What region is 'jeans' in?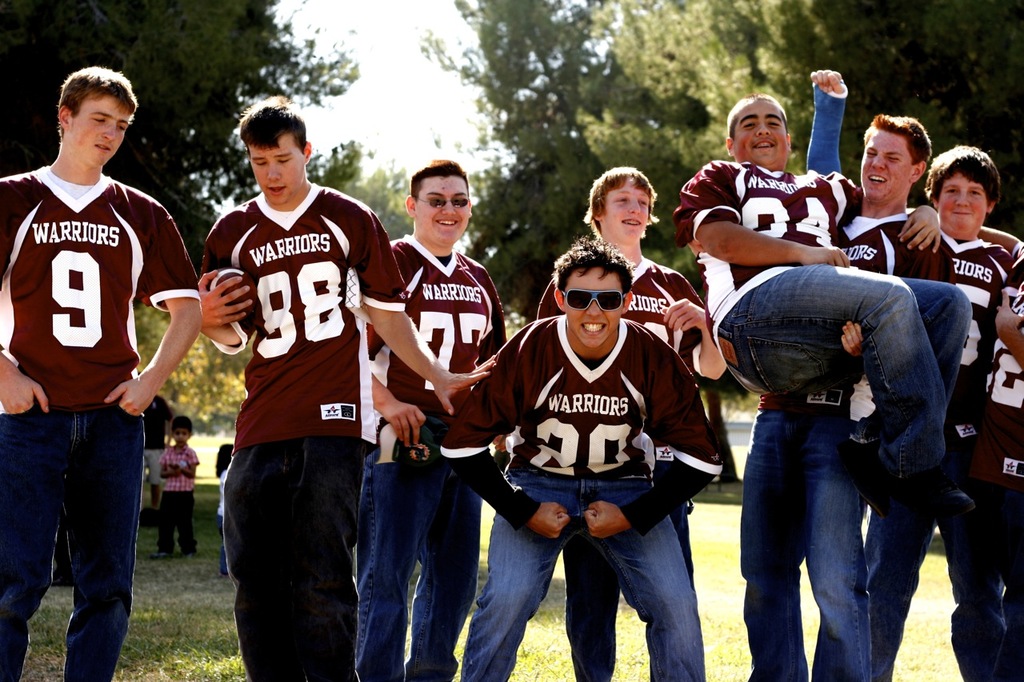
564, 469, 698, 681.
